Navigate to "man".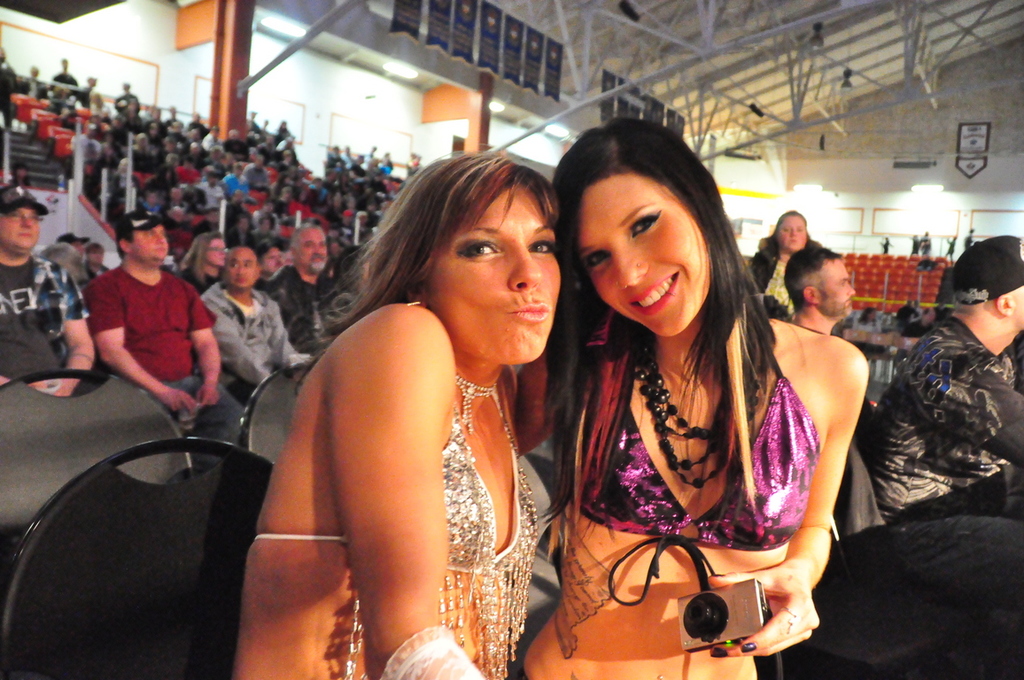
Navigation target: pyautogui.locateOnScreen(114, 84, 140, 124).
